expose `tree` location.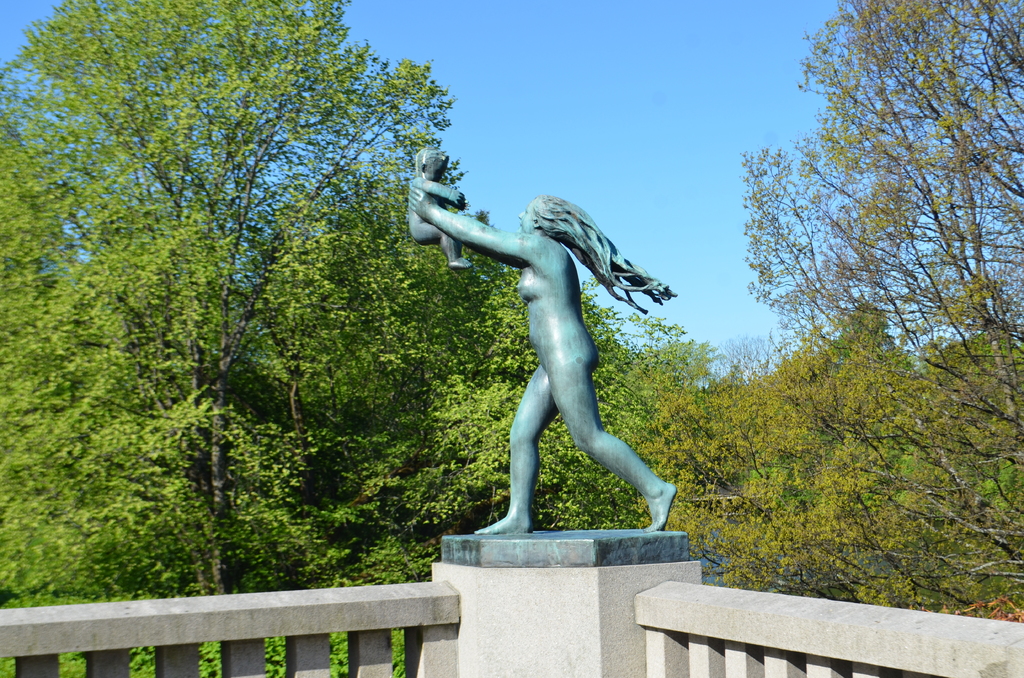
Exposed at <box>734,0,1023,609</box>.
